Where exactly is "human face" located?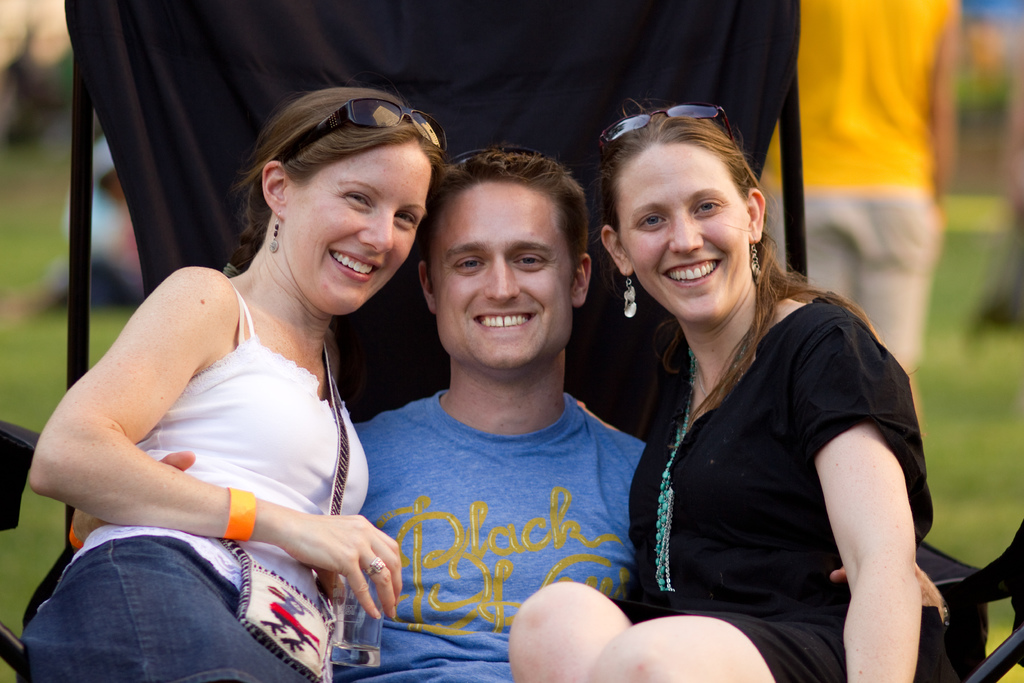
Its bounding box is select_region(428, 186, 572, 370).
